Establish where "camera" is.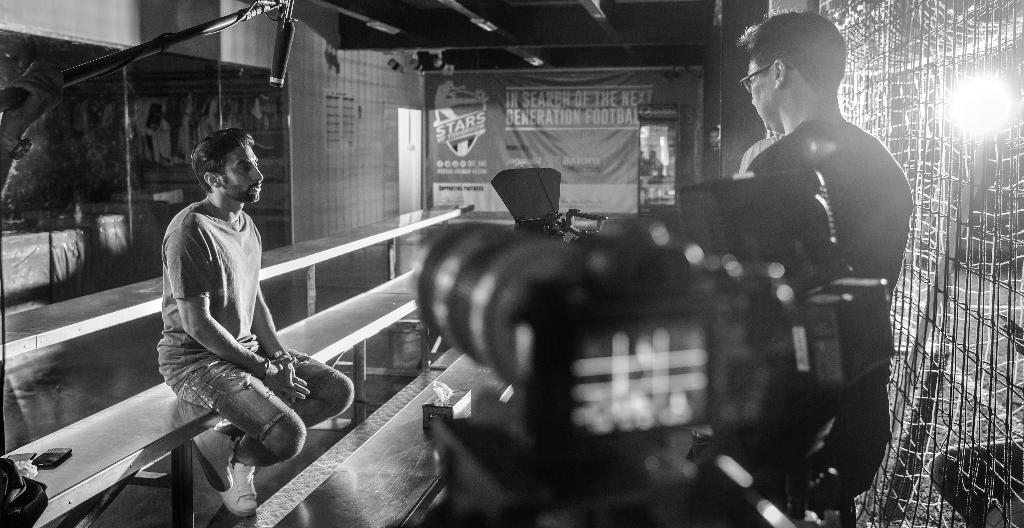
Established at <box>414,166,897,509</box>.
